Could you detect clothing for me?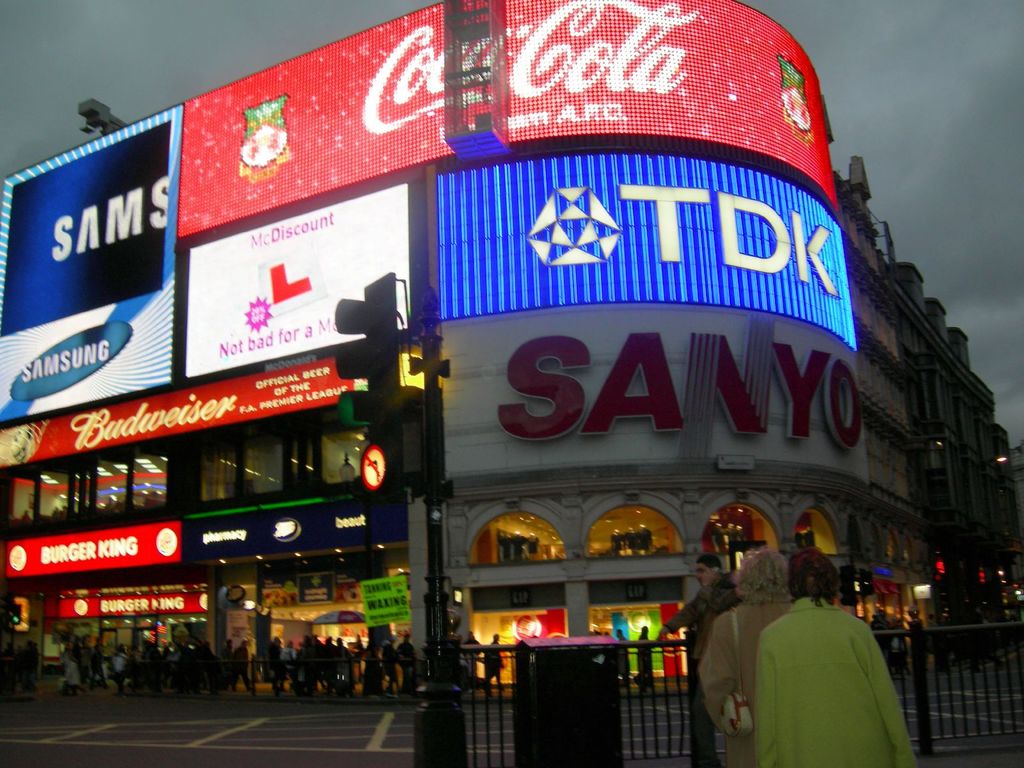
Detection result: {"x1": 230, "y1": 645, "x2": 250, "y2": 685}.
